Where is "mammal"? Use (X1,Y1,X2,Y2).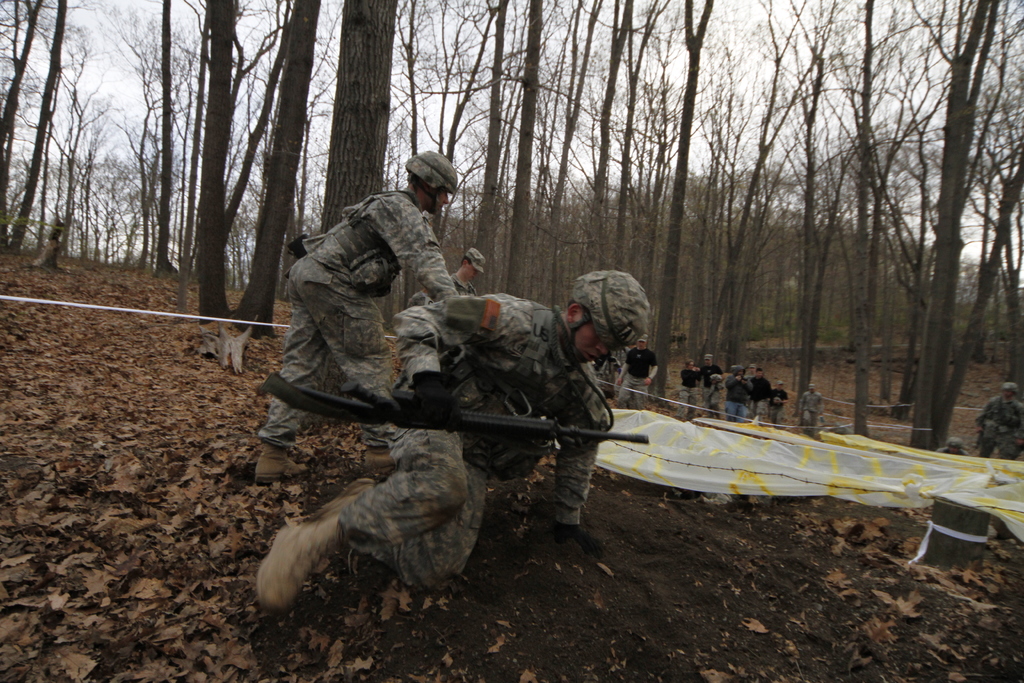
(719,362,749,422).
